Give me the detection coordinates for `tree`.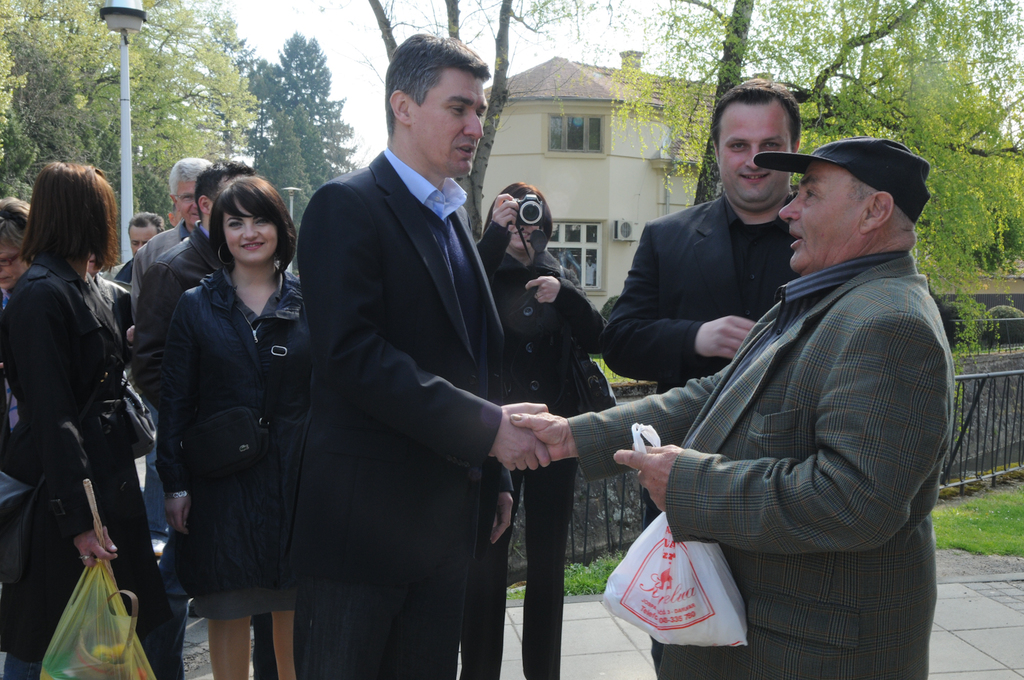
bbox=(341, 0, 560, 249).
